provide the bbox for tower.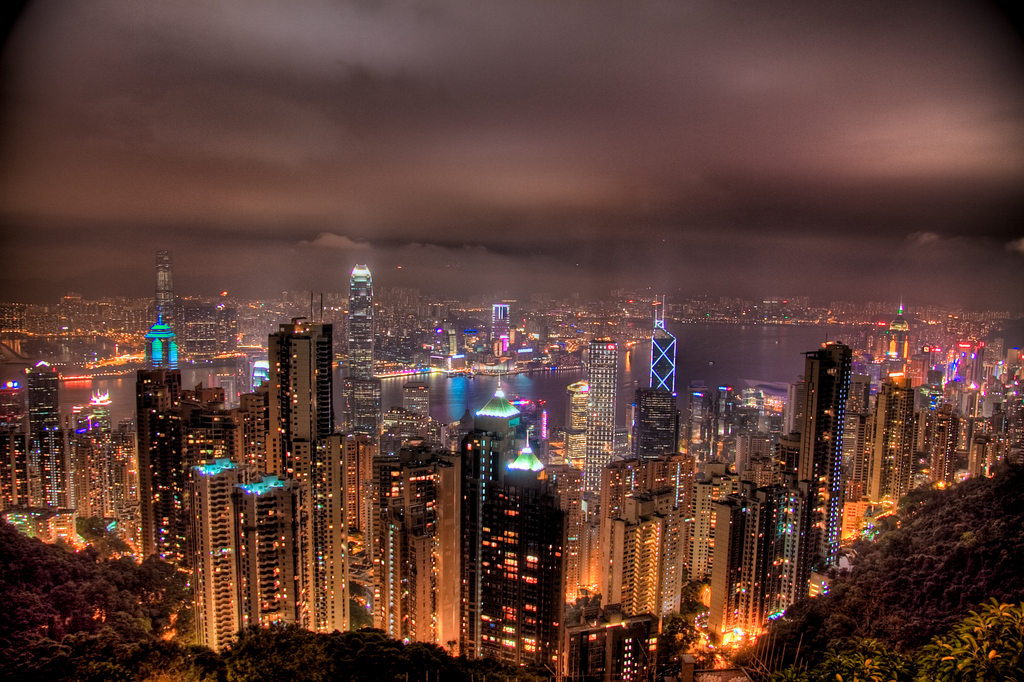
region(19, 348, 74, 516).
